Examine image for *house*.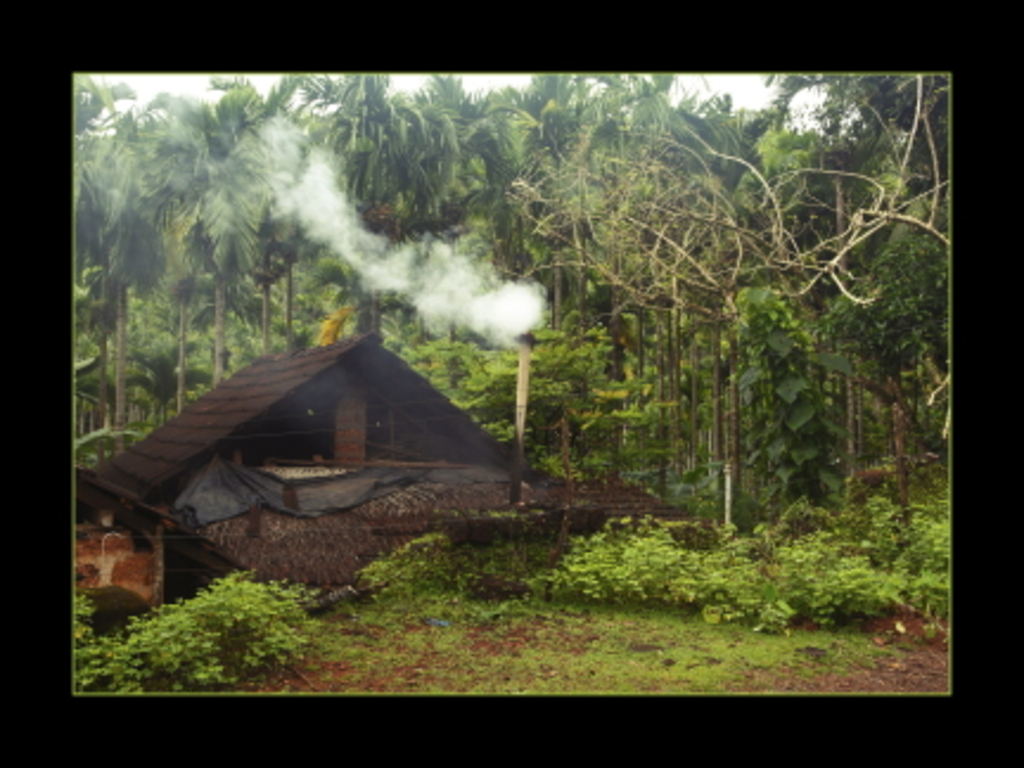
Examination result: <box>97,329,704,595</box>.
